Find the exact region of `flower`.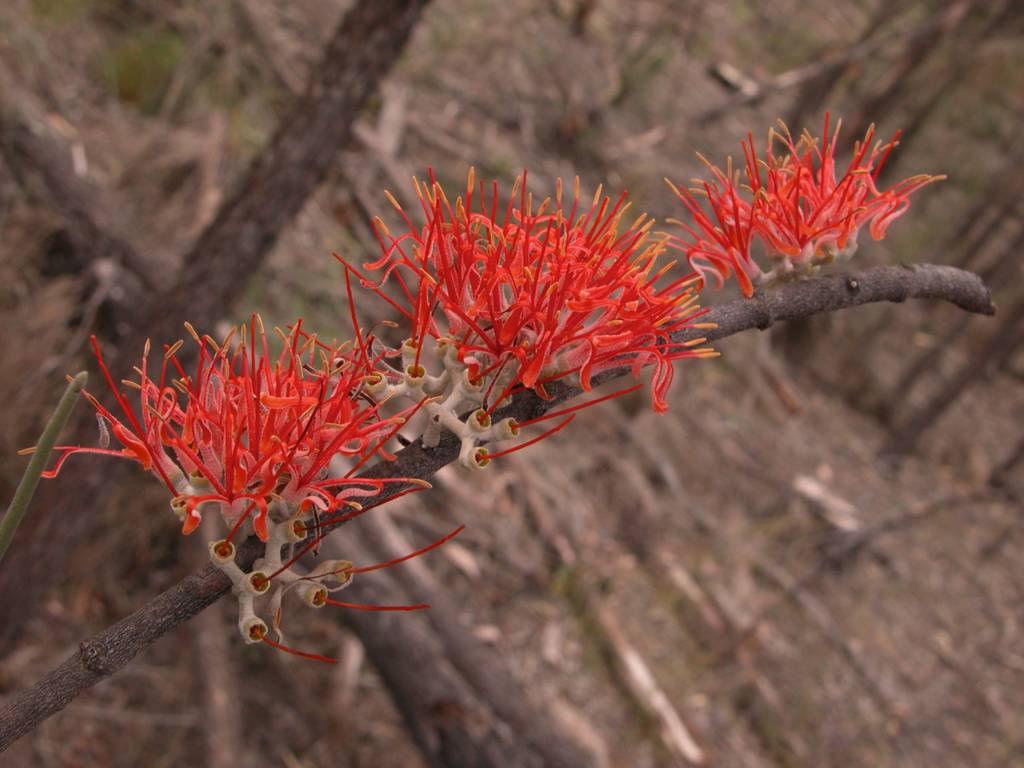
Exact region: [643,124,938,276].
